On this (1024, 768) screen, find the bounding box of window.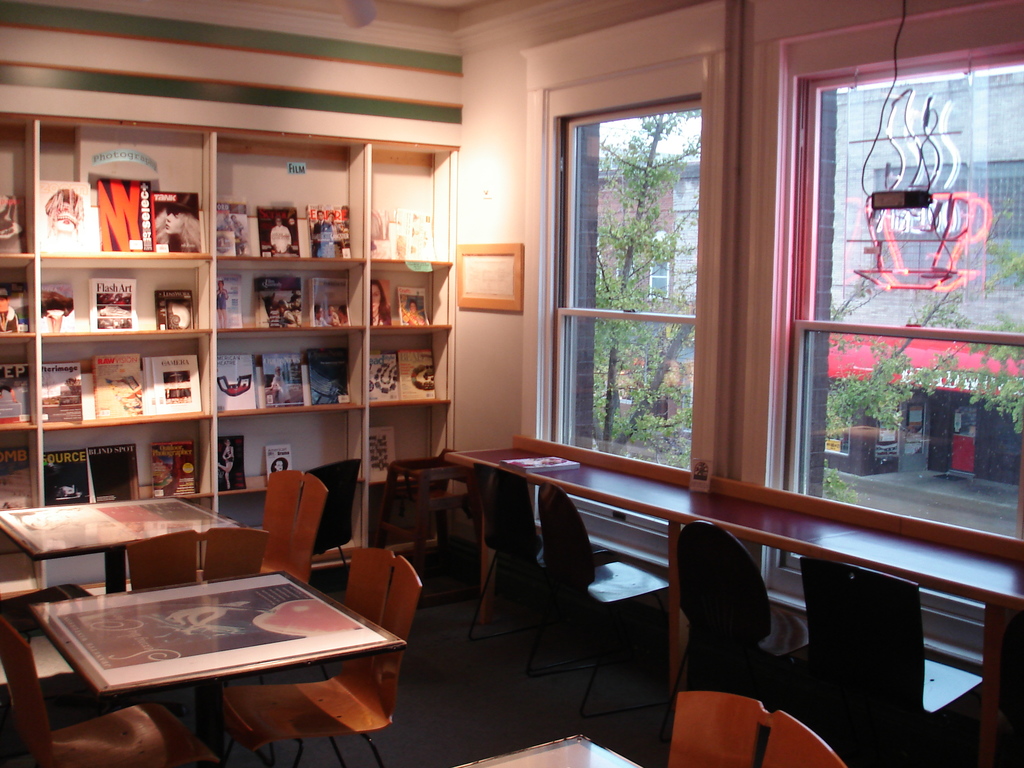
Bounding box: [760,56,1023,543].
